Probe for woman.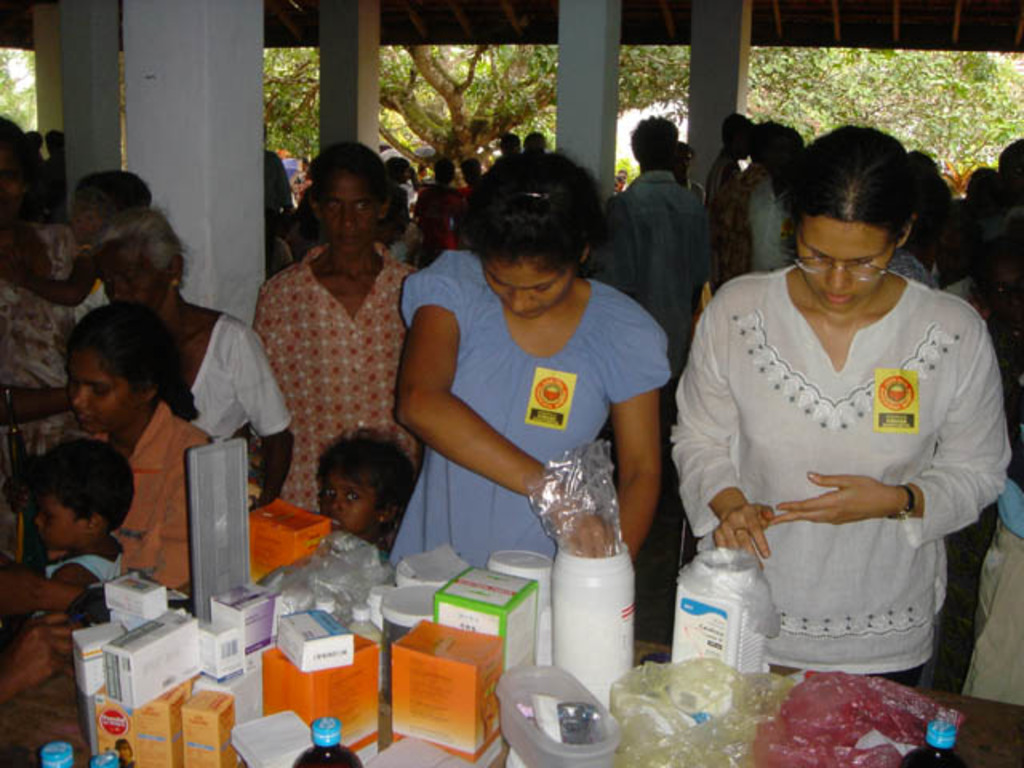
Probe result: l=389, t=136, r=677, b=581.
